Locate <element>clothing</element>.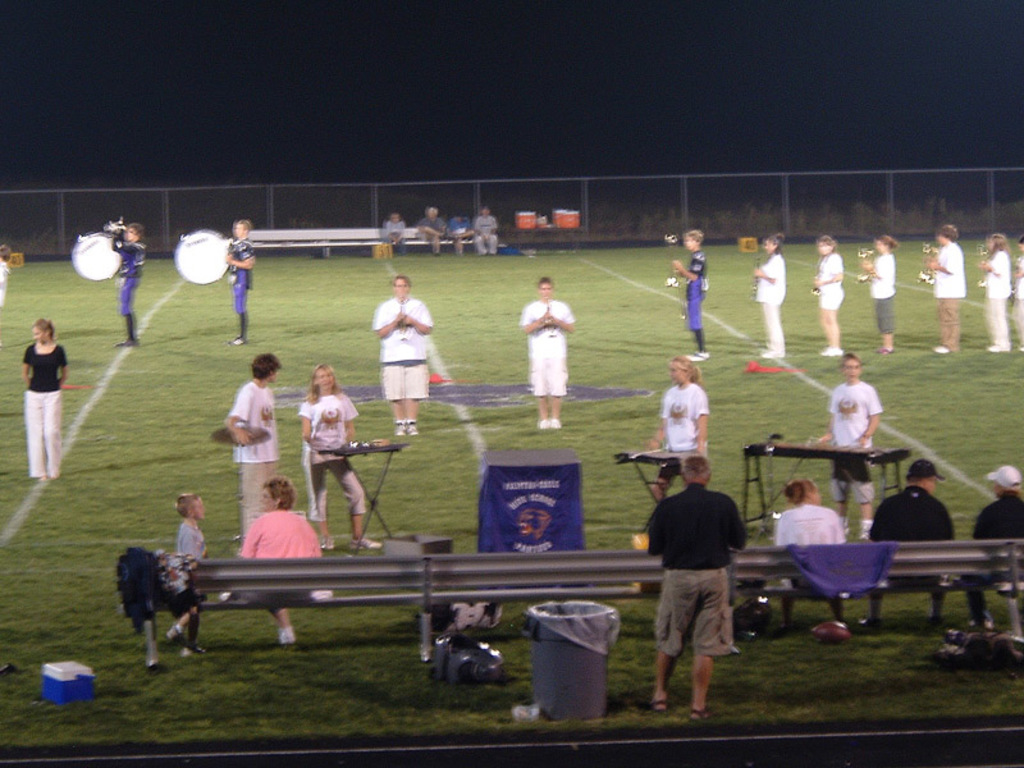
Bounding box: box=[115, 237, 148, 319].
